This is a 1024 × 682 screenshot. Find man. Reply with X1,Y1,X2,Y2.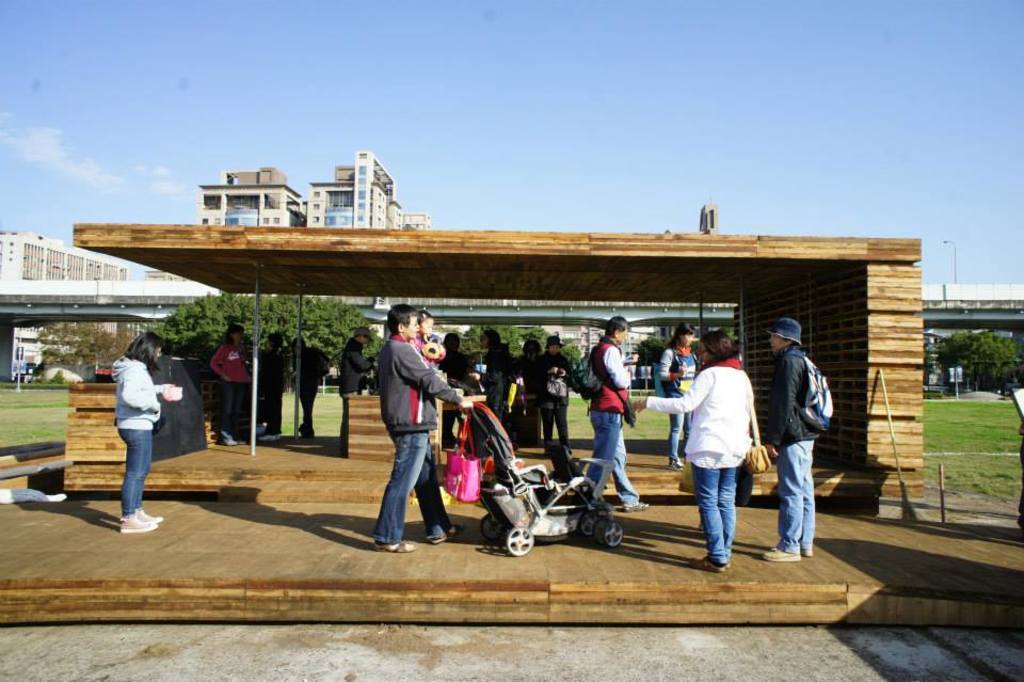
774,315,848,569.
